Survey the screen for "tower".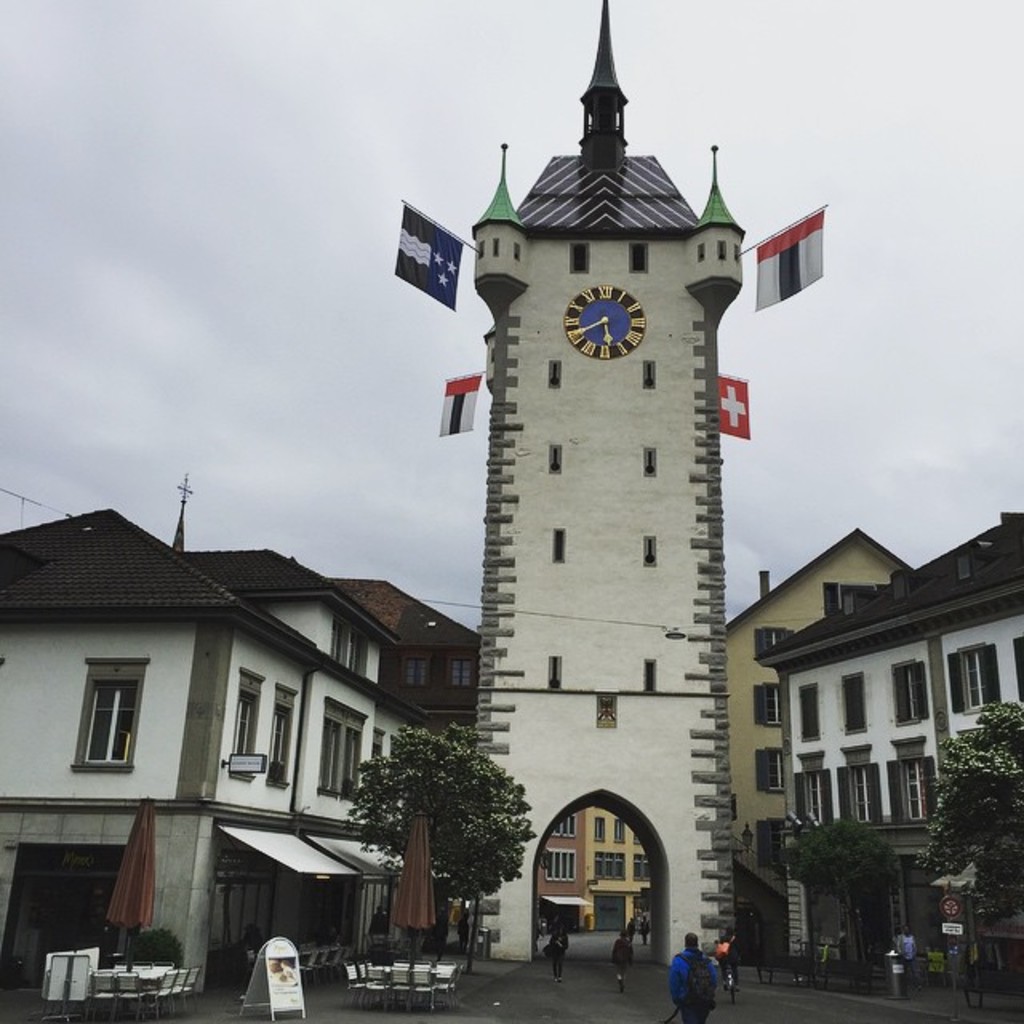
Survey found: <box>170,474,189,554</box>.
